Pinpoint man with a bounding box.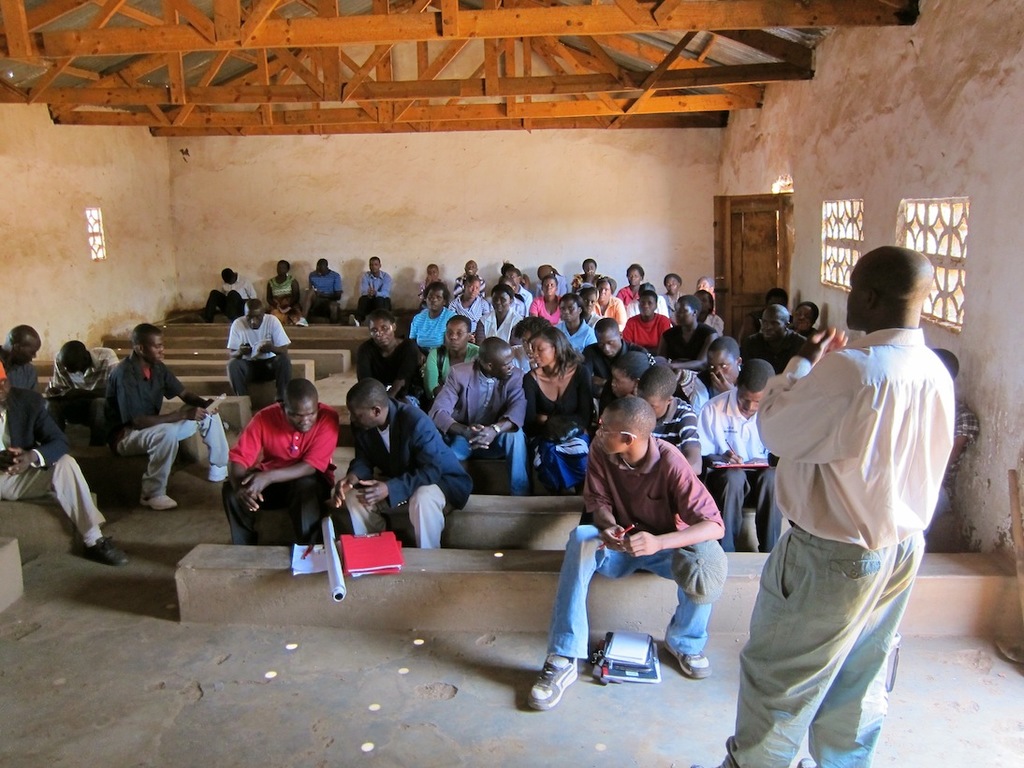
(x1=731, y1=241, x2=958, y2=746).
